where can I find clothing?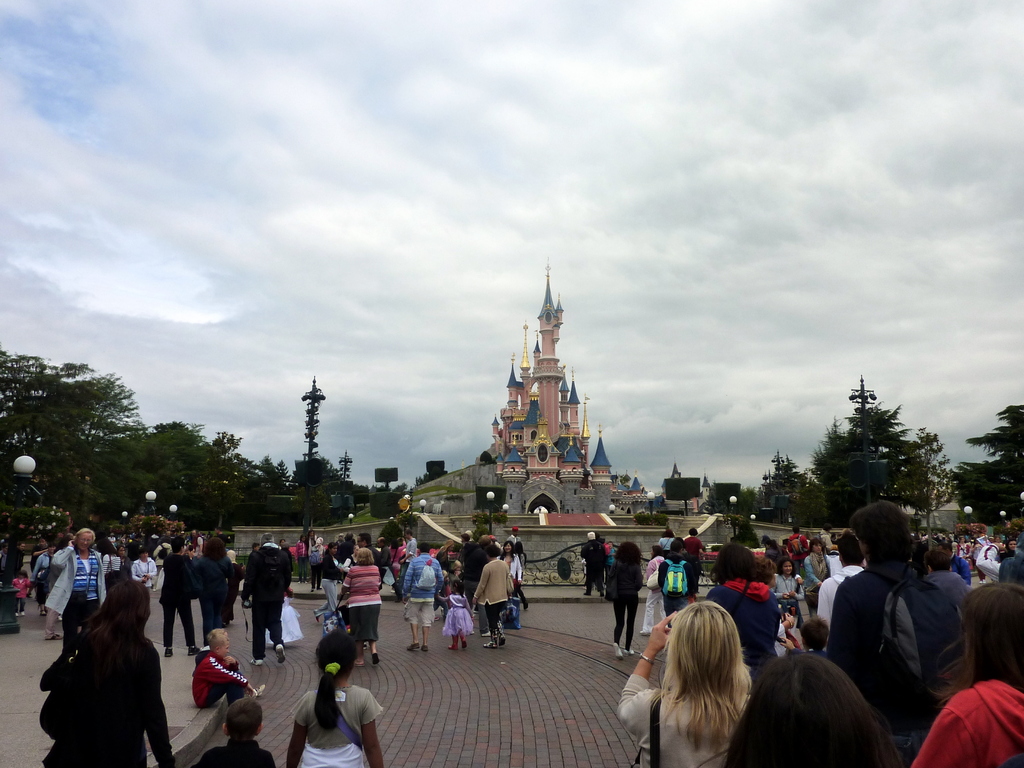
You can find it at (x1=399, y1=553, x2=444, y2=625).
